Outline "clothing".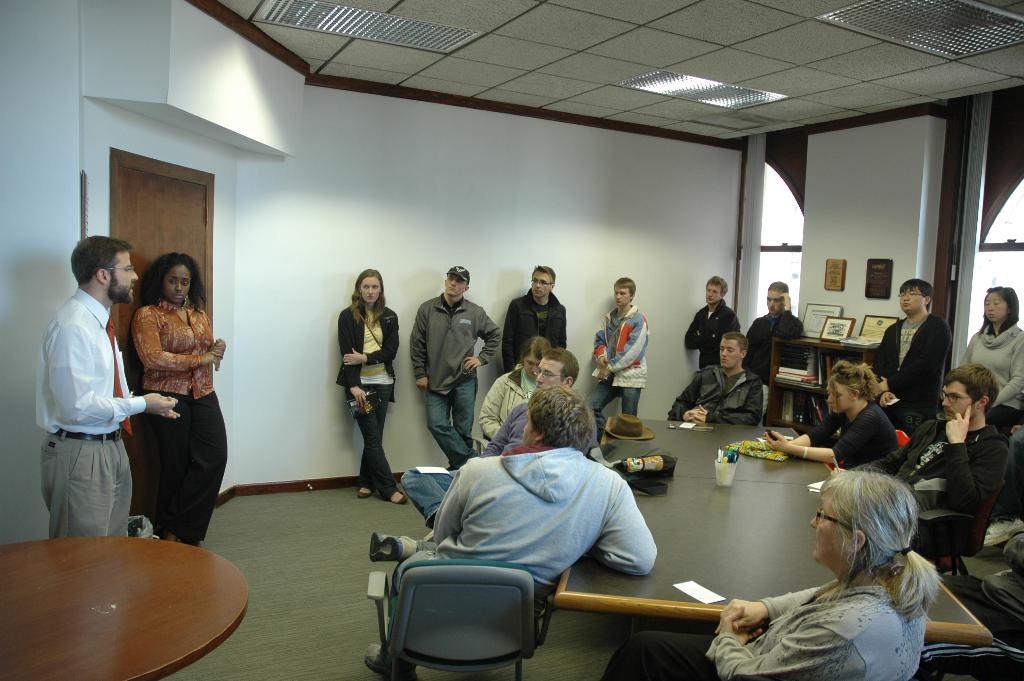
Outline: l=958, t=318, r=1023, b=436.
